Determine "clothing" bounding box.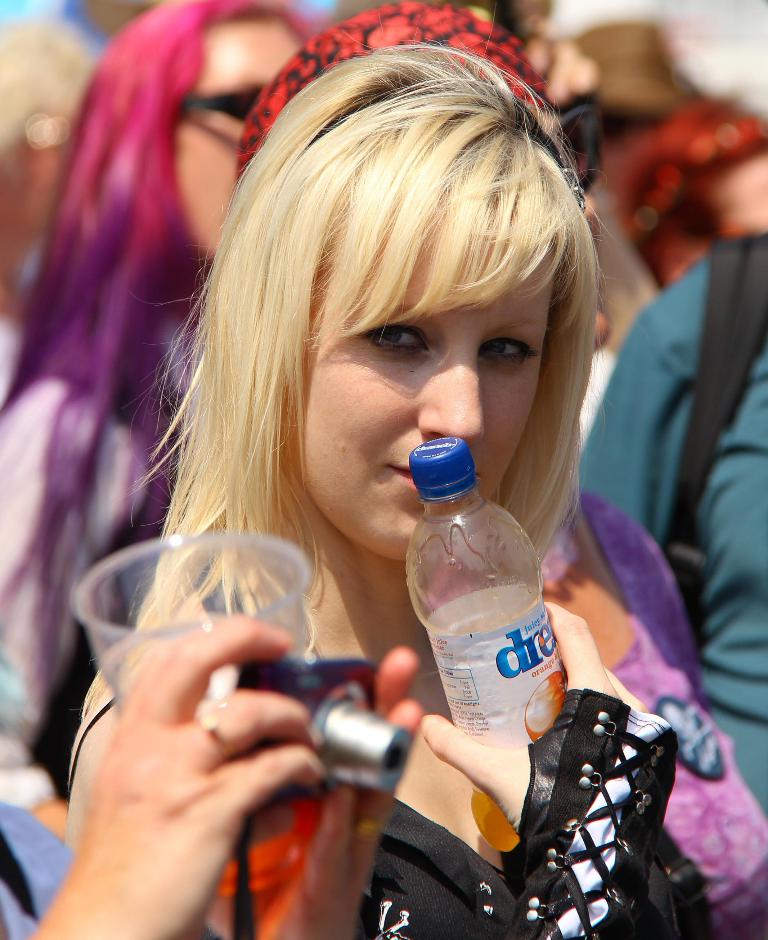
Determined: bbox=[499, 491, 767, 923].
